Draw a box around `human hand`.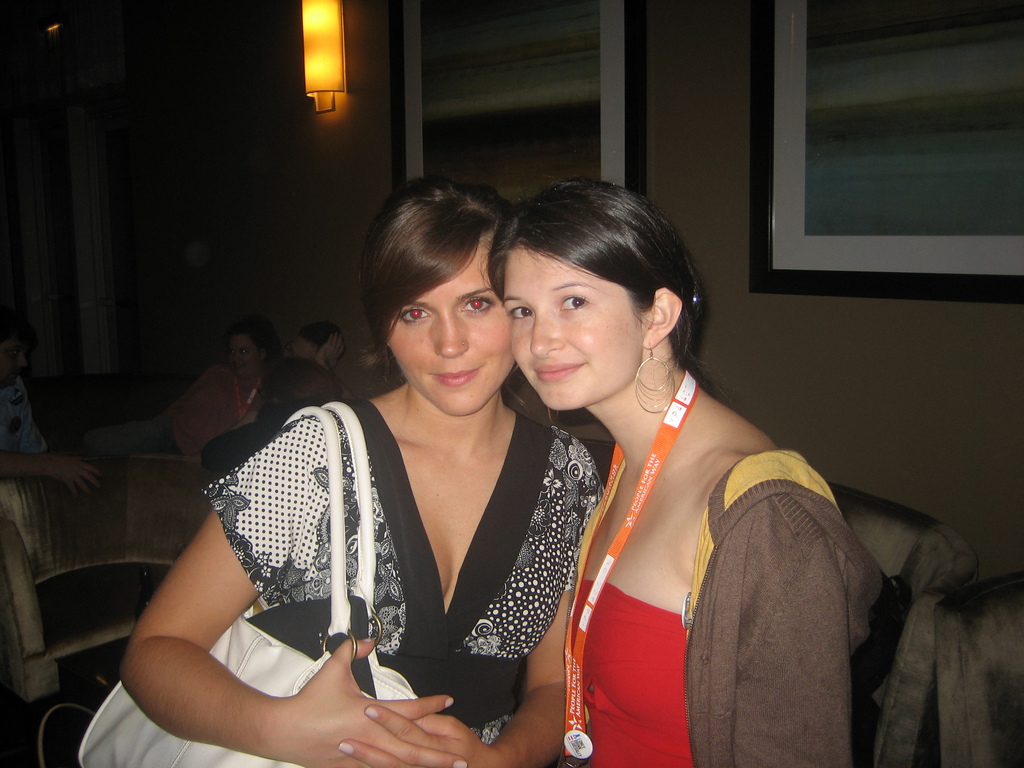
box(48, 454, 104, 499).
